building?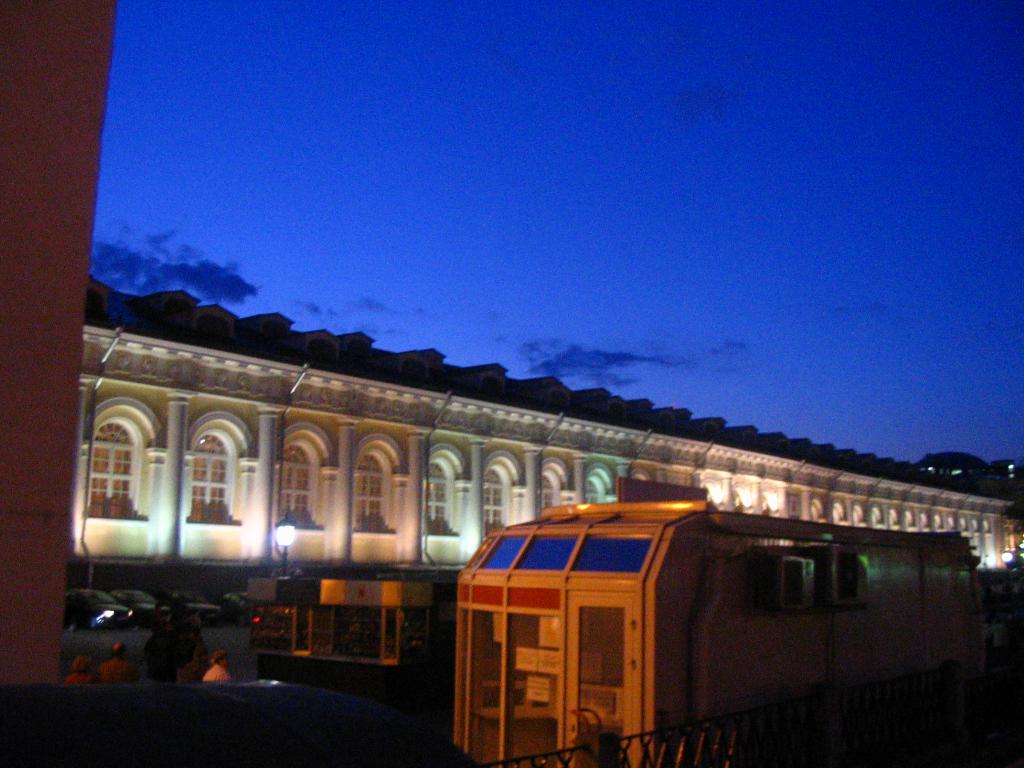
{"left": 67, "top": 271, "right": 1023, "bottom": 600}
